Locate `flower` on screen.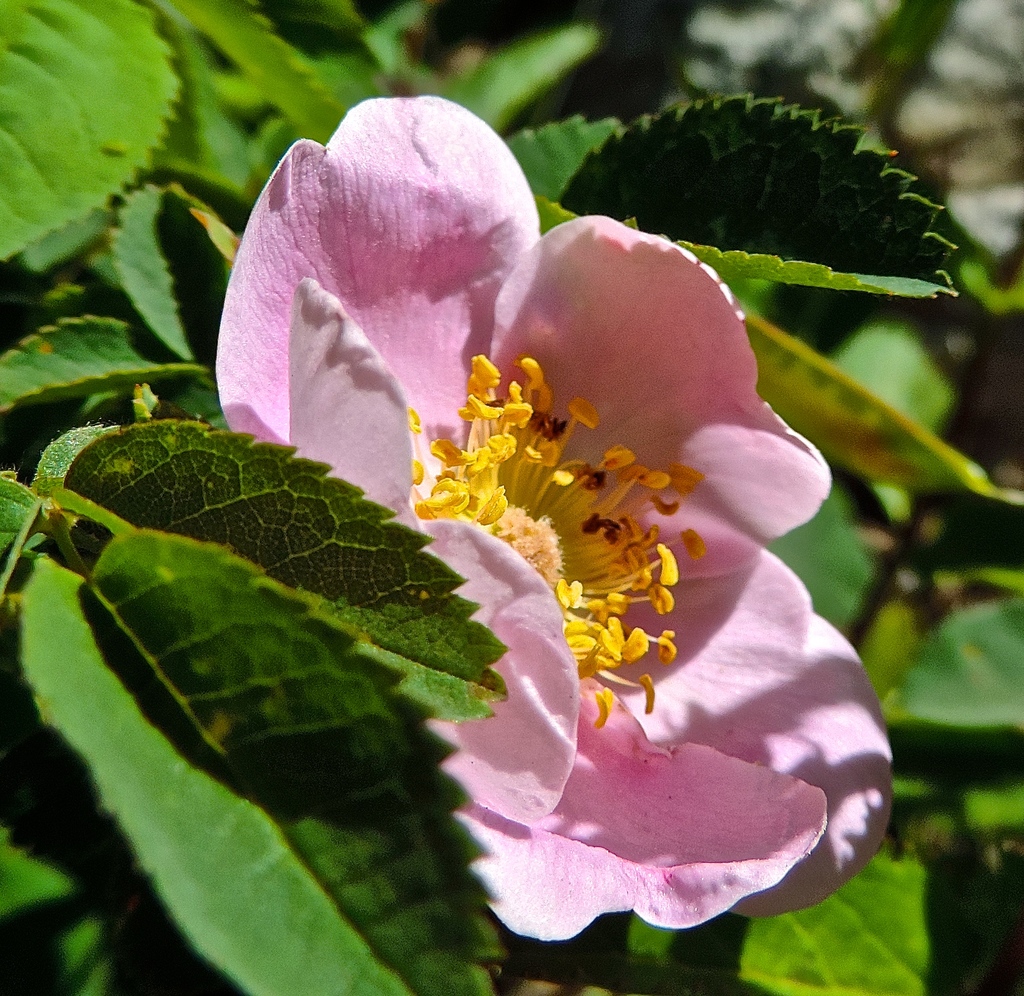
On screen at <region>174, 99, 906, 995</region>.
